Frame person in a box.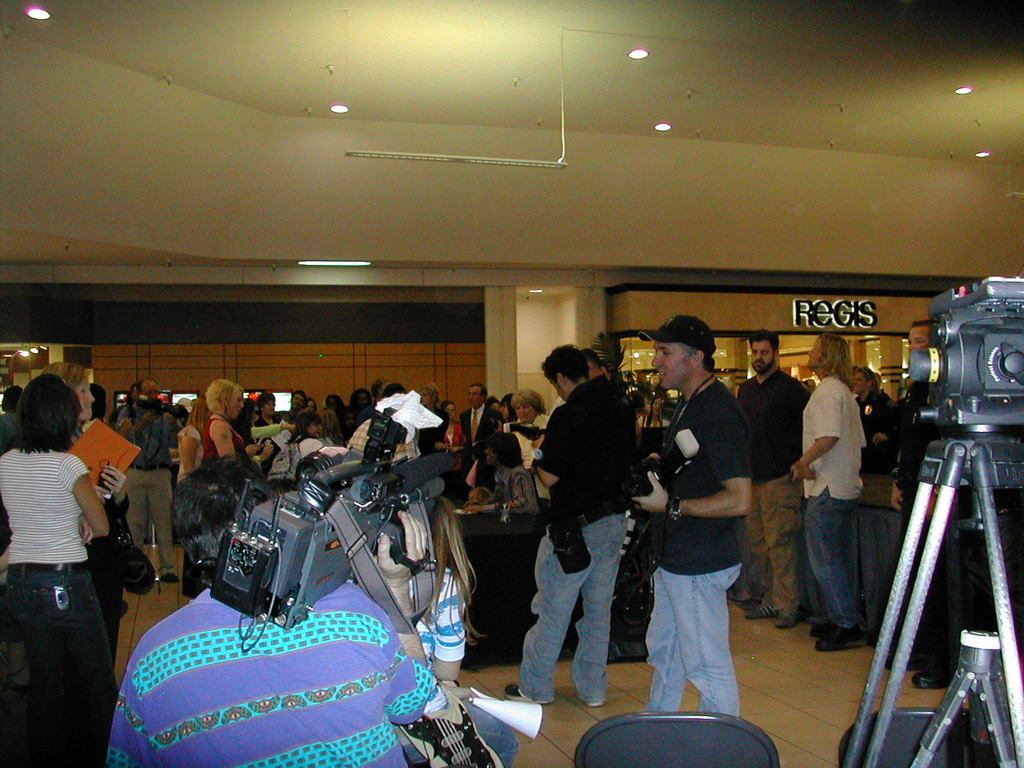
locate(312, 387, 360, 444).
